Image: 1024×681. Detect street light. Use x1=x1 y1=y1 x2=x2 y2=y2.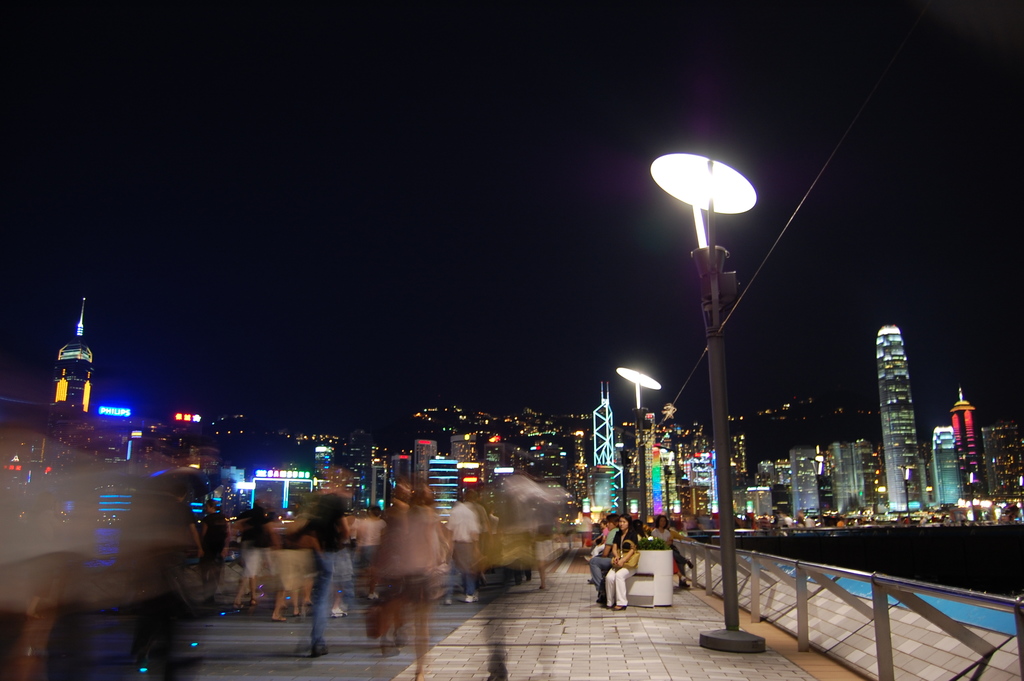
x1=614 y1=361 x2=665 y2=534.
